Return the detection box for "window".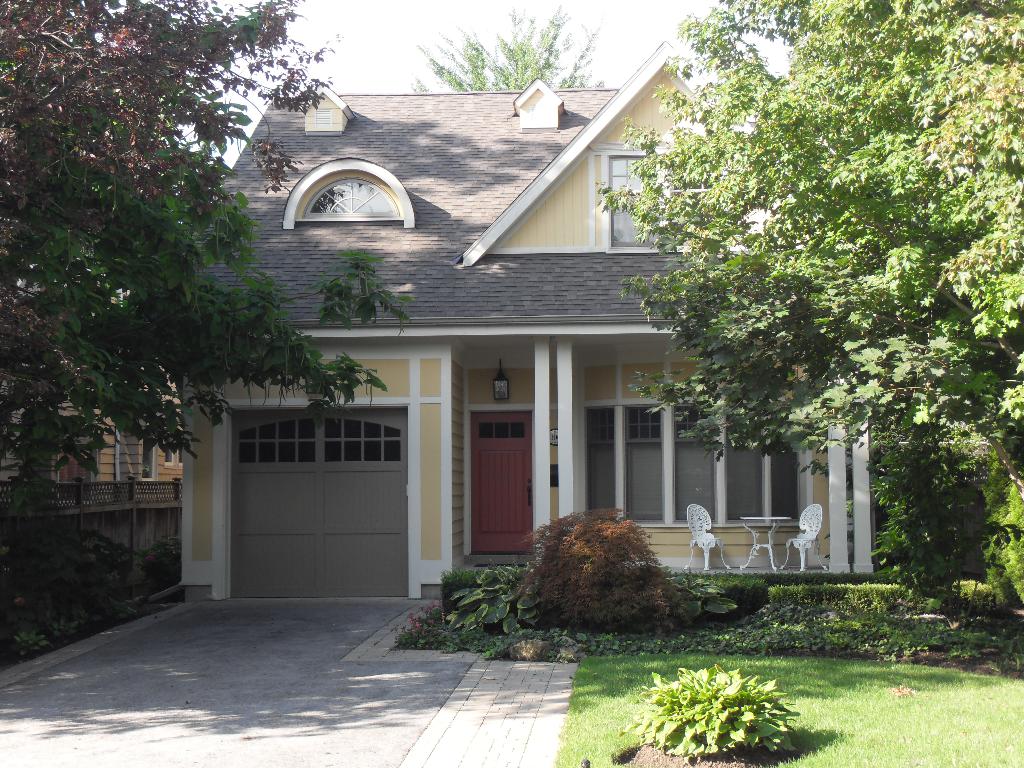
x1=677 y1=408 x2=713 y2=516.
